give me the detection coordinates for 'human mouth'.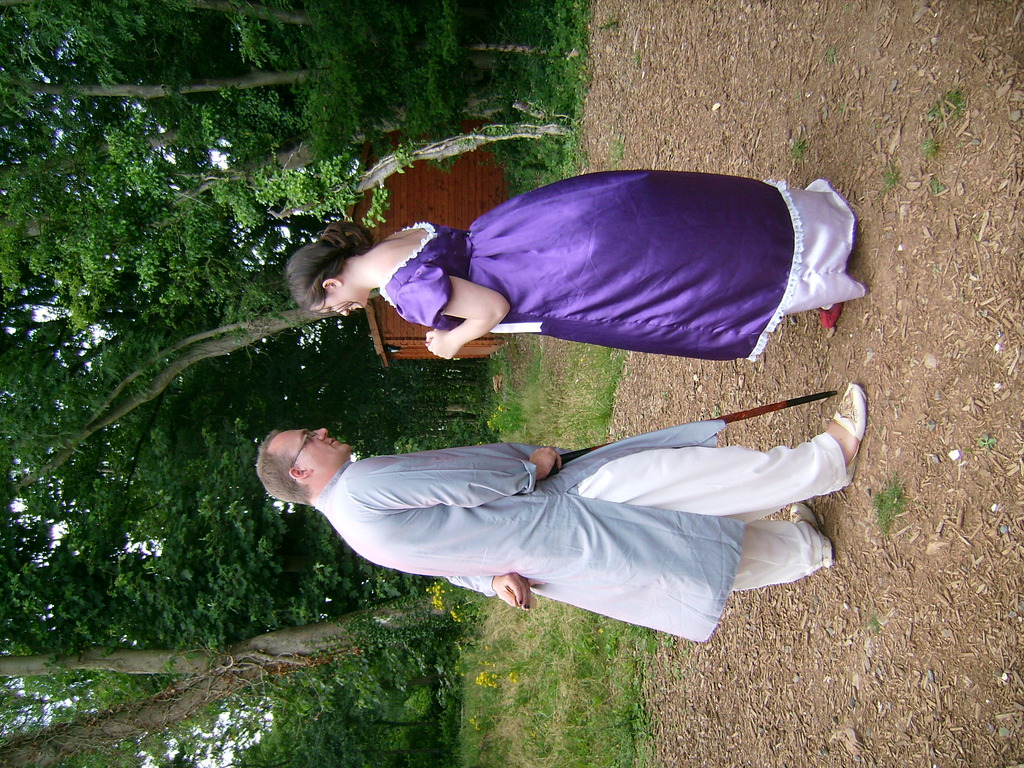
<bbox>330, 442, 336, 445</bbox>.
